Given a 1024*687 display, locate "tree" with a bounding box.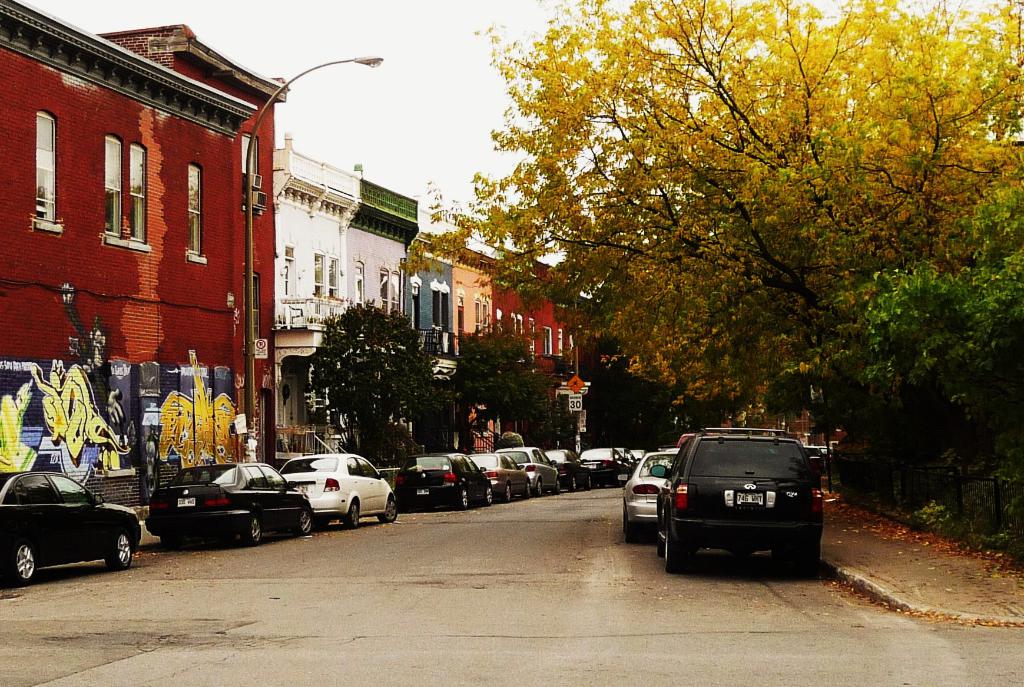
Located: rect(442, 321, 584, 451).
